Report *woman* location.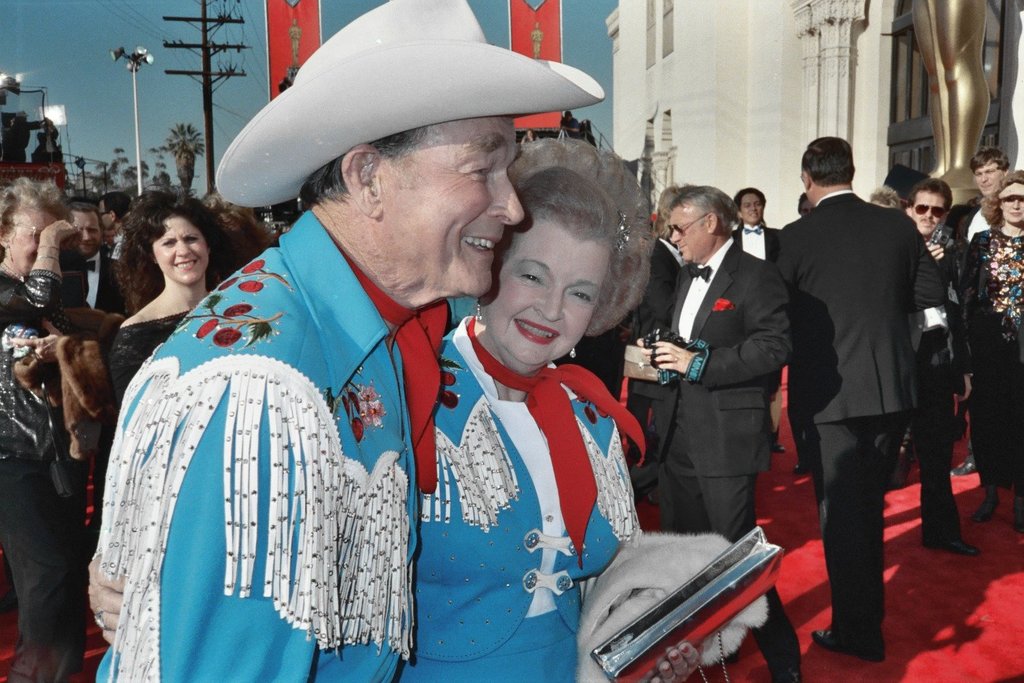
Report: rect(0, 178, 85, 682).
